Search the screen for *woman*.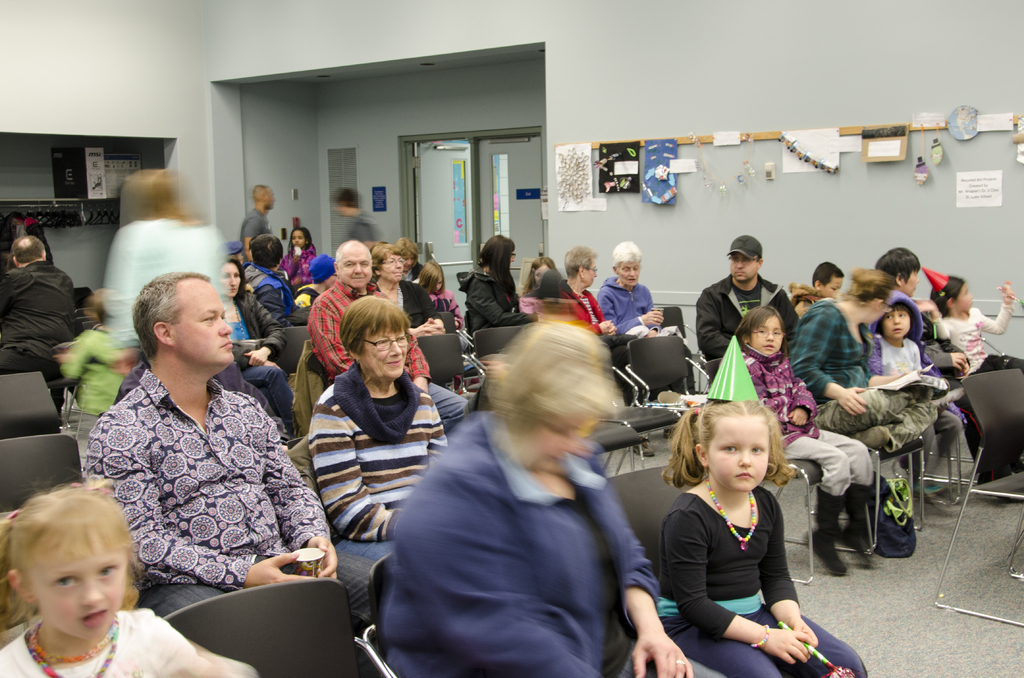
Found at <box>371,241,445,338</box>.
